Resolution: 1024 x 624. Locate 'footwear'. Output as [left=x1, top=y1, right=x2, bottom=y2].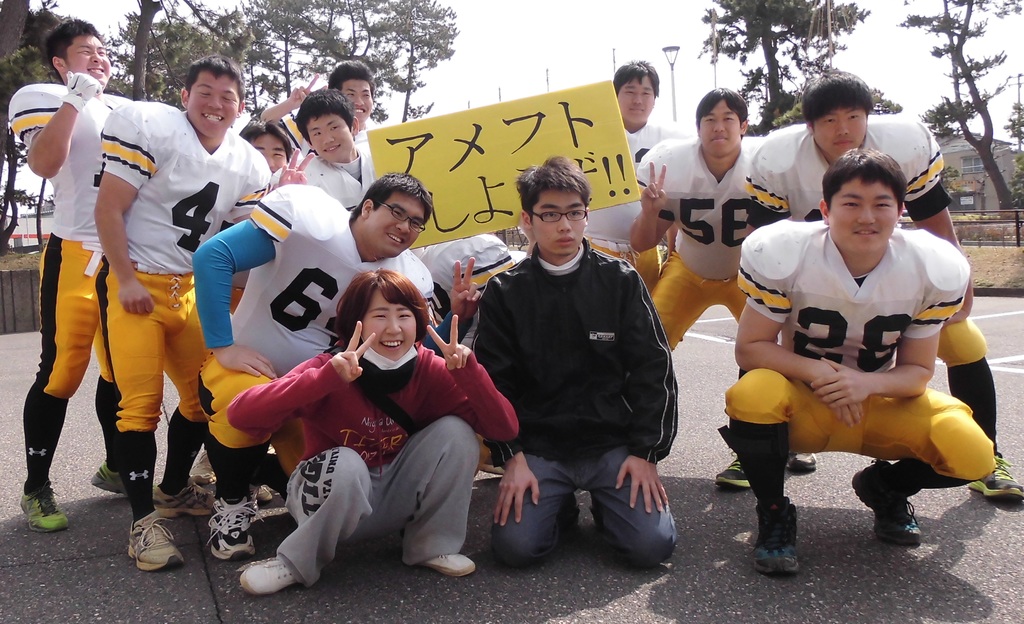
[left=968, top=452, right=1023, bottom=506].
